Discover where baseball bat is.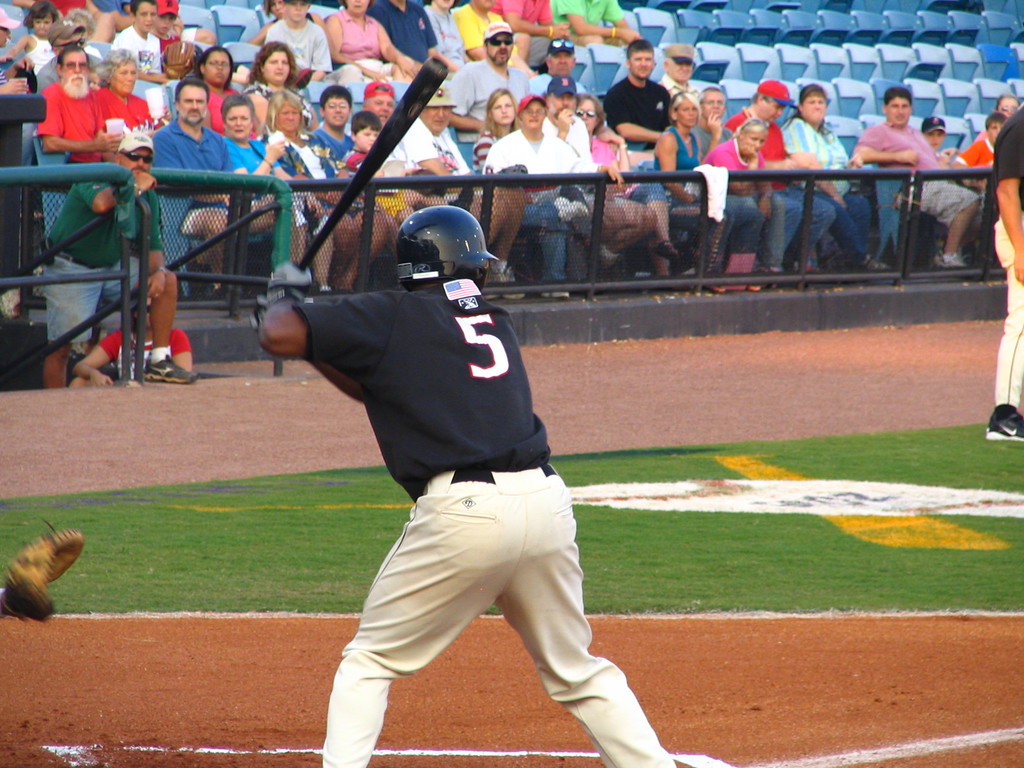
Discovered at {"left": 294, "top": 54, "right": 451, "bottom": 271}.
